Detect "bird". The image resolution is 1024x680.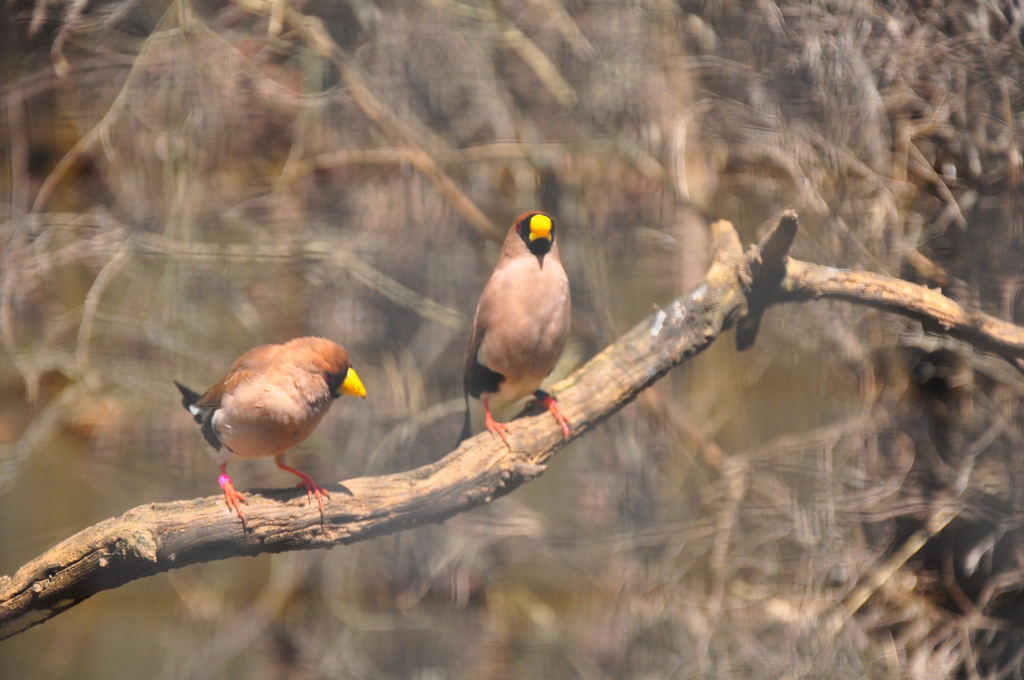
{"x1": 173, "y1": 333, "x2": 369, "y2": 521}.
